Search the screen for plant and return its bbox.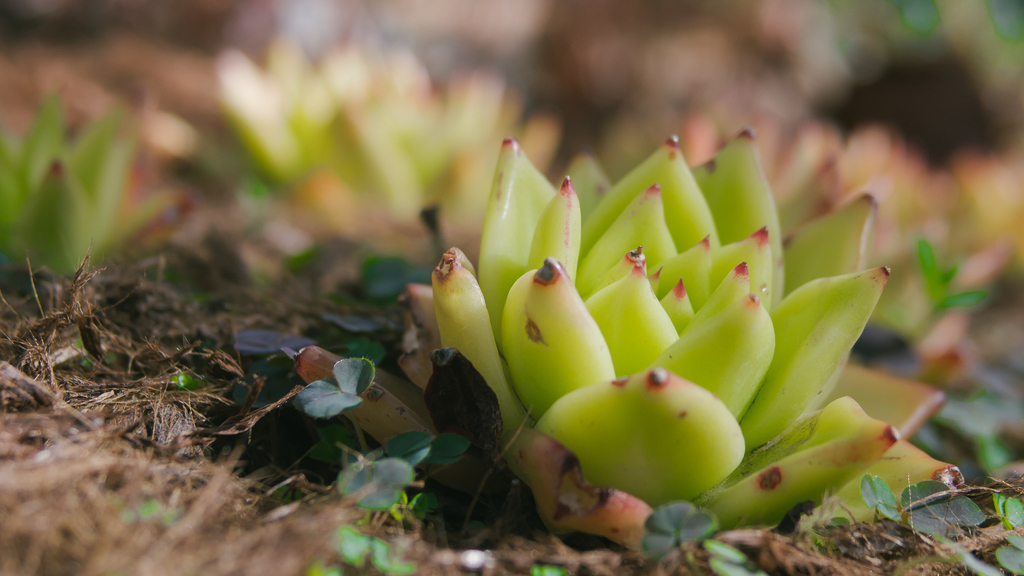
Found: <bbox>404, 134, 964, 545</bbox>.
